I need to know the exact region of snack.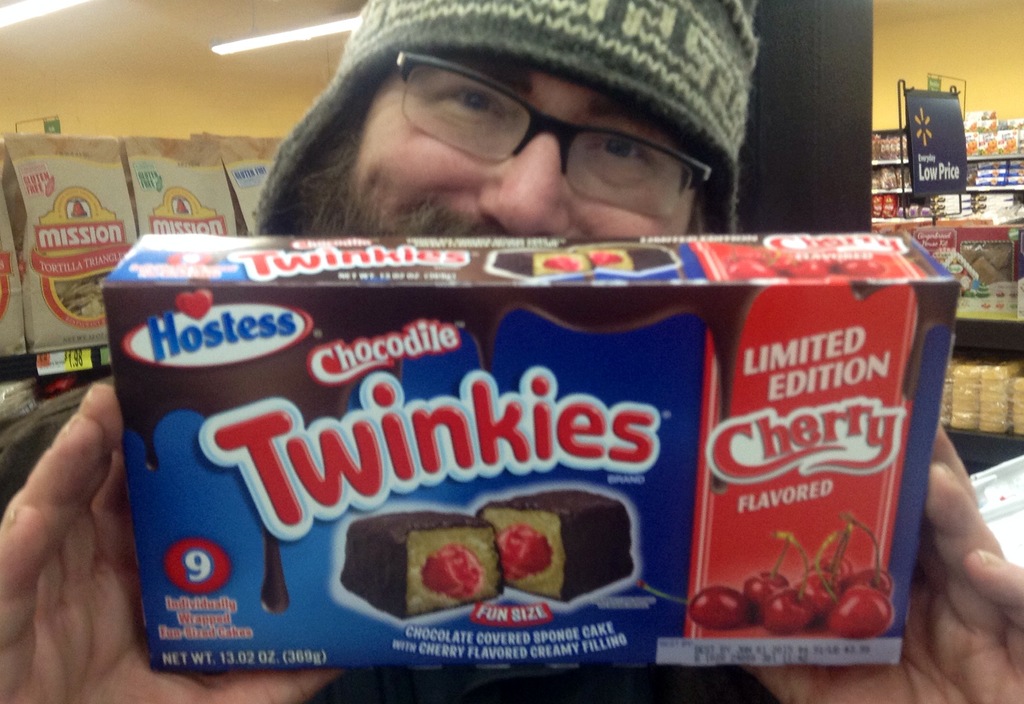
Region: box=[482, 484, 635, 602].
